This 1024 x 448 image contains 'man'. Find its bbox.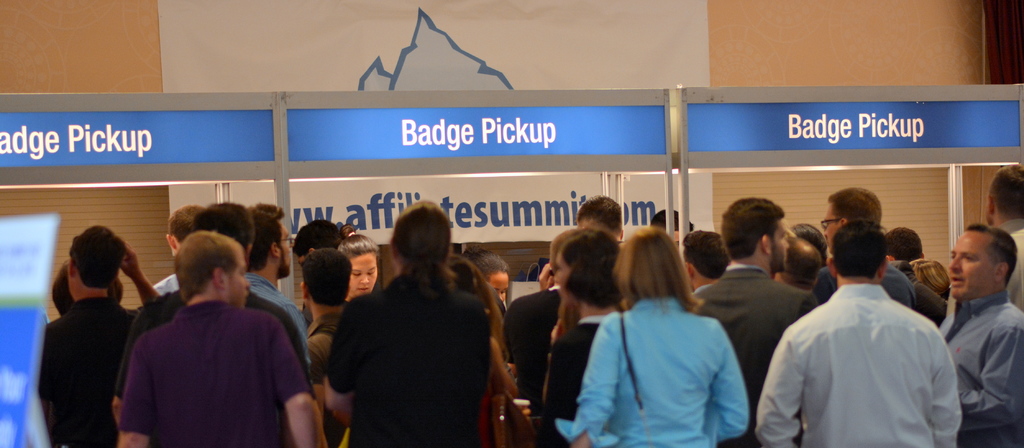
(x1=575, y1=197, x2=626, y2=244).
